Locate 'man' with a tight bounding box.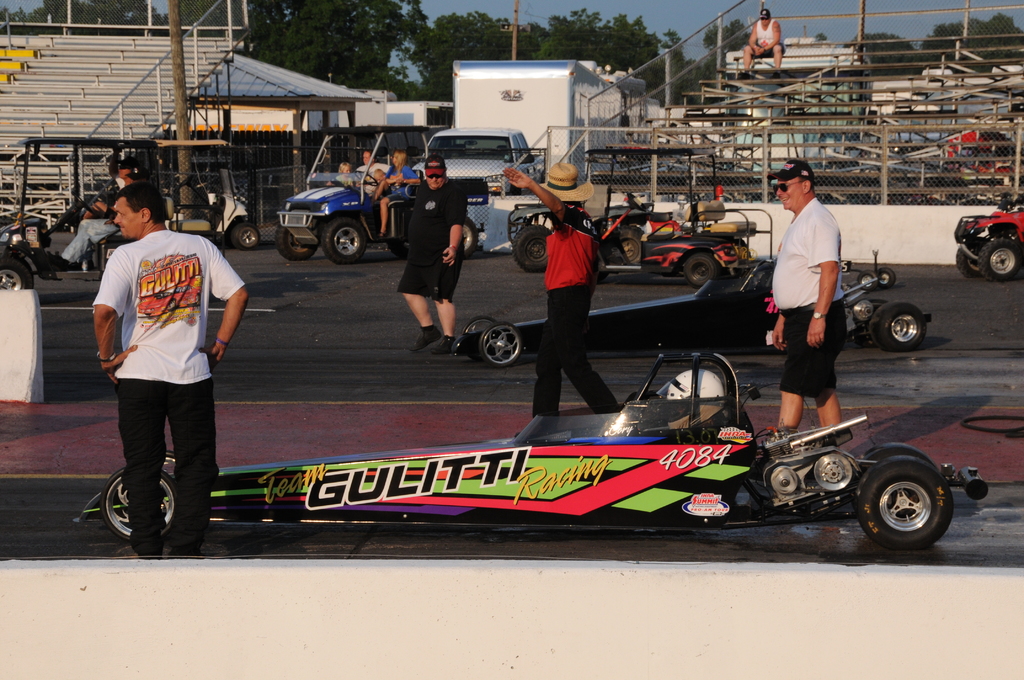
[775,159,846,429].
